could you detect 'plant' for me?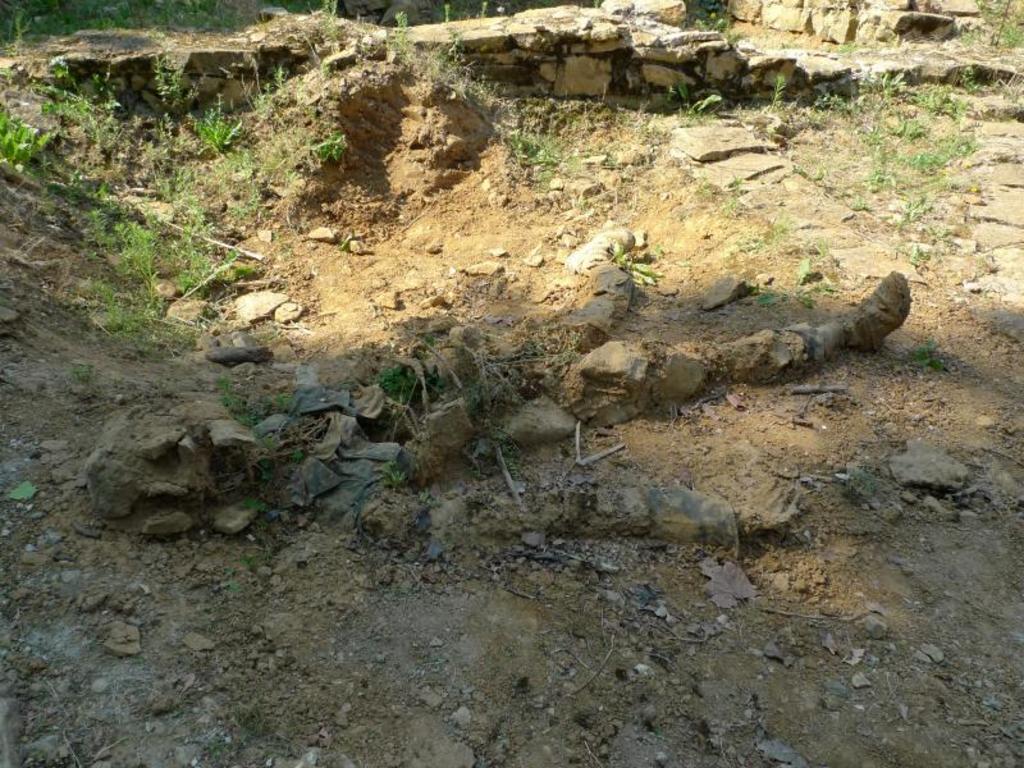
Detection result: [372,461,412,488].
